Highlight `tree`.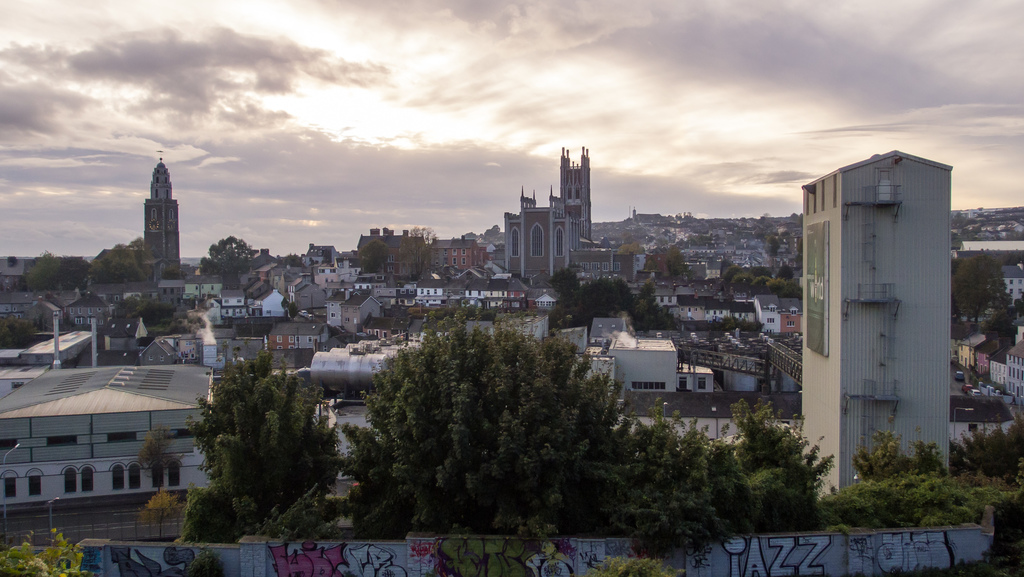
Highlighted region: bbox(771, 239, 778, 256).
